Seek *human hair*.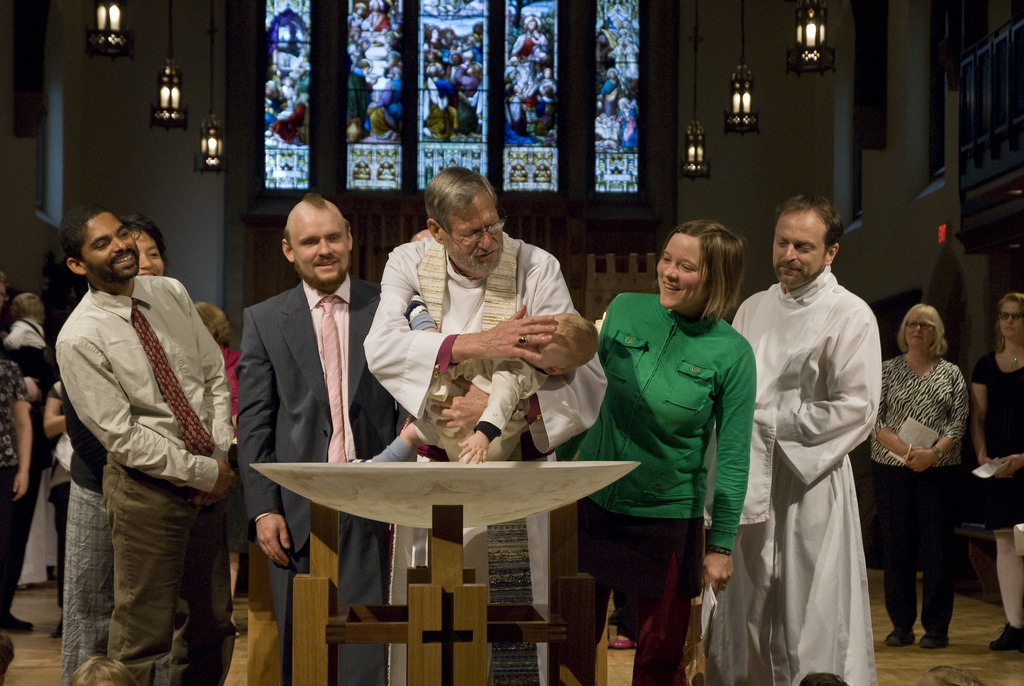
189, 302, 225, 343.
